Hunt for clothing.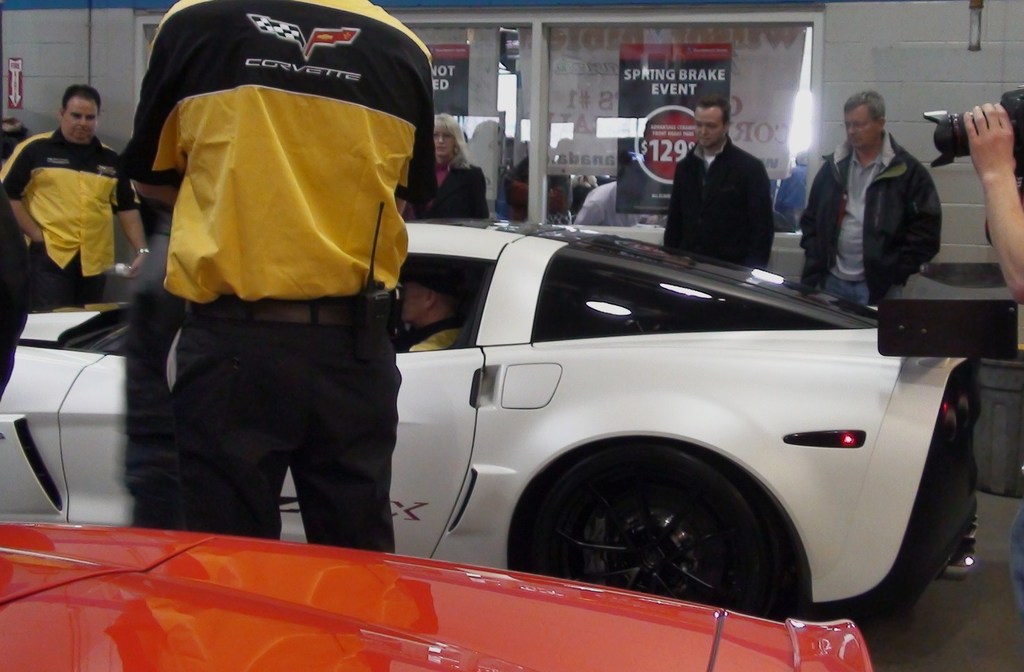
Hunted down at select_region(0, 132, 142, 309).
